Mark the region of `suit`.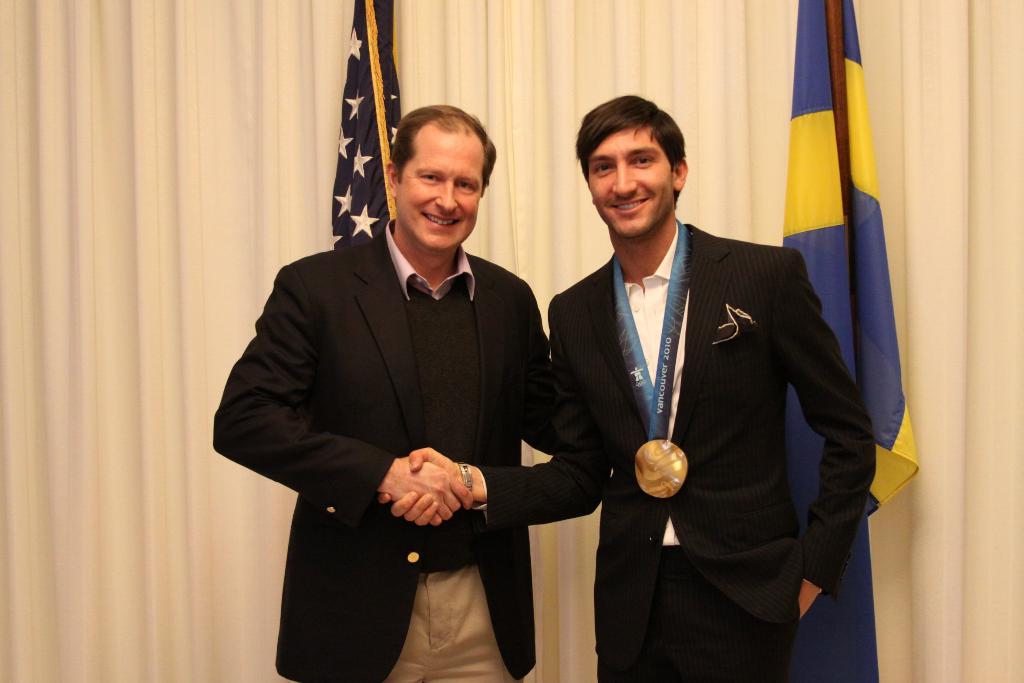
Region: box(204, 213, 552, 682).
